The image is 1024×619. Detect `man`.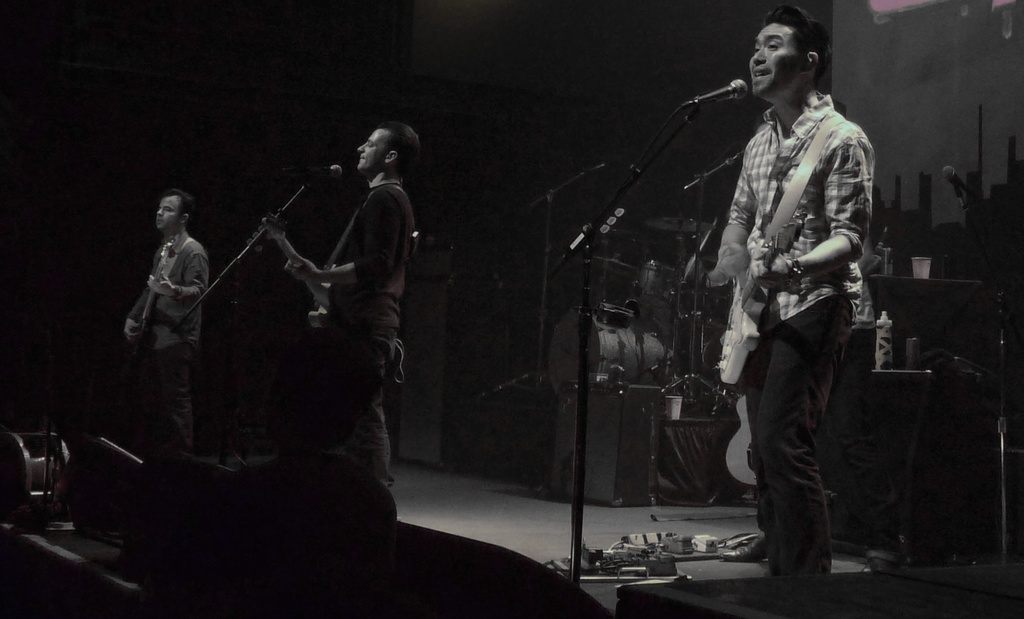
Detection: [706, 6, 880, 602].
